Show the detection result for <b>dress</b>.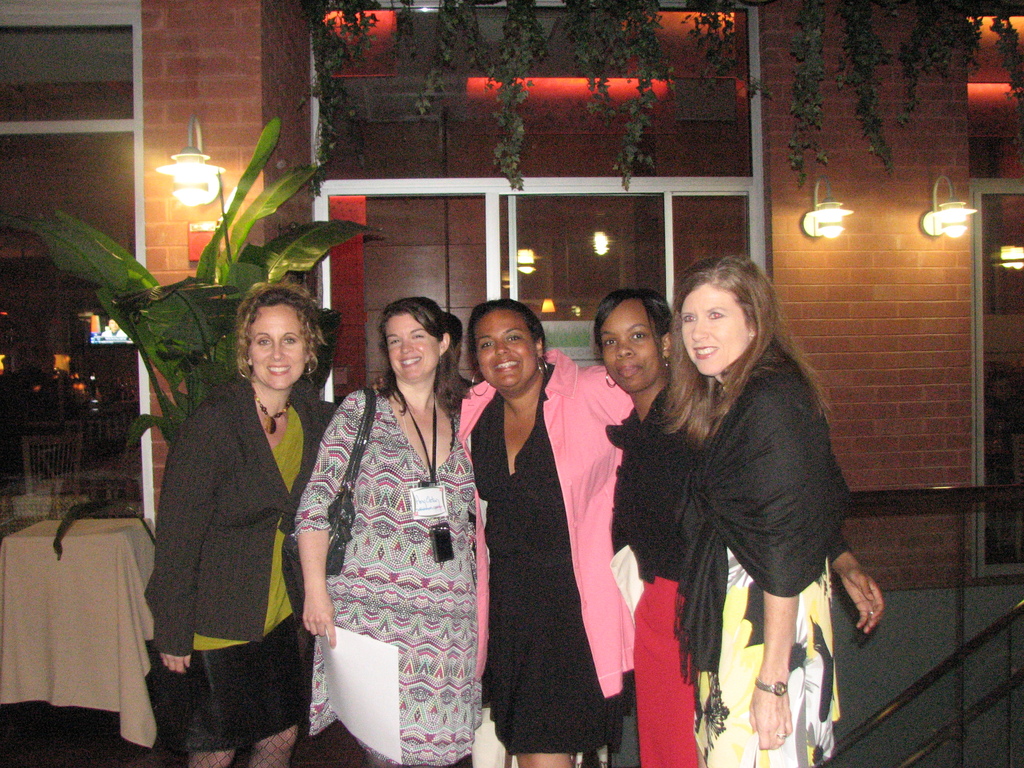
BBox(692, 538, 836, 767).
